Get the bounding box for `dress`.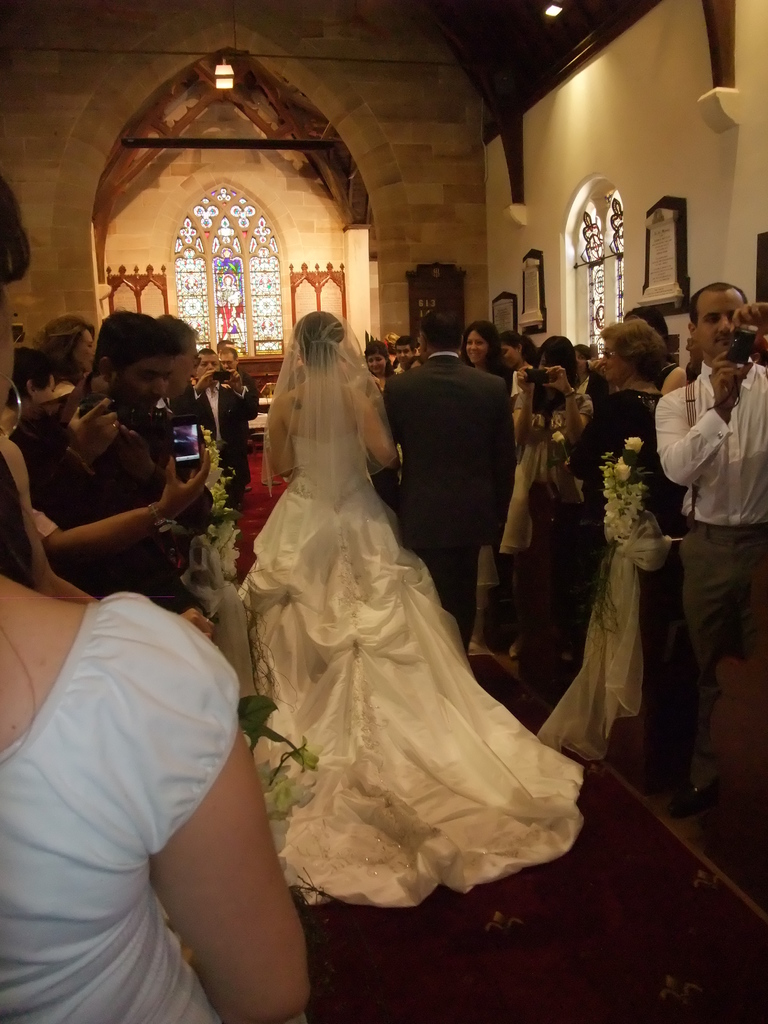
x1=236, y1=436, x2=595, y2=914.
